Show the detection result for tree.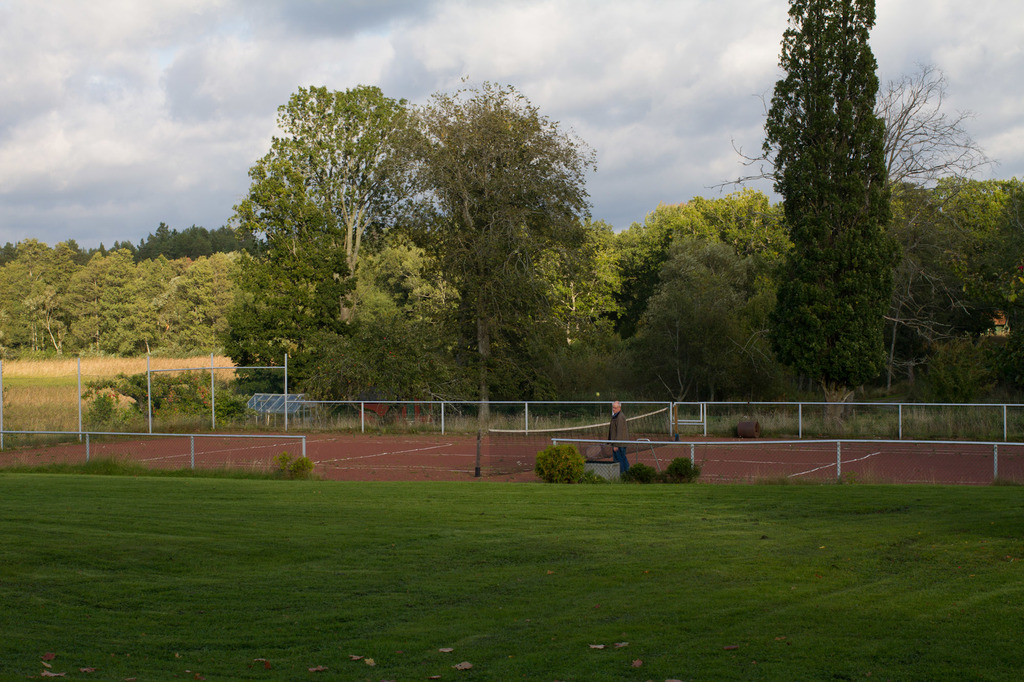
pyautogui.locateOnScreen(82, 370, 222, 420).
